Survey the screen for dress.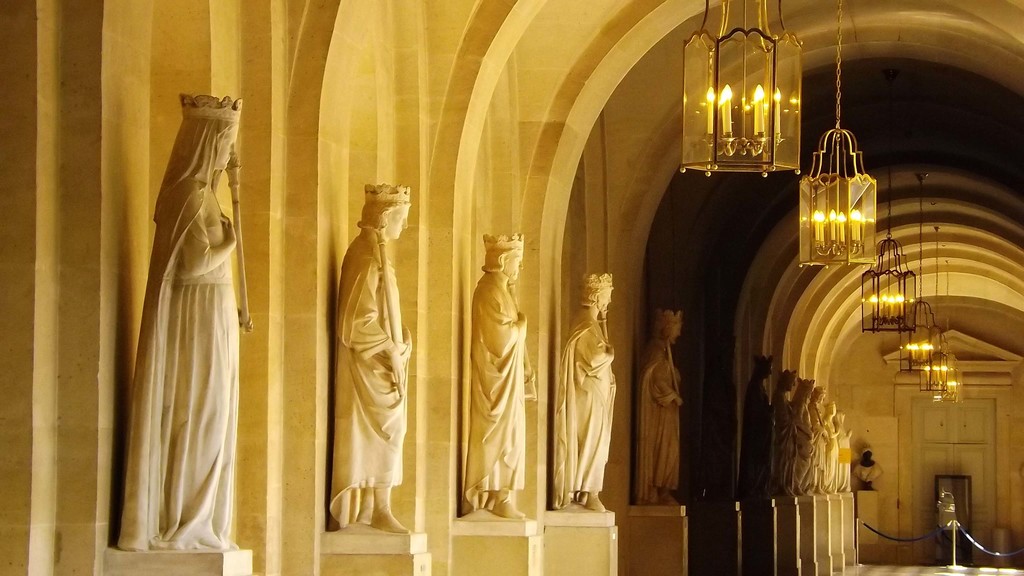
Survey found: x1=164, y1=189, x2=237, y2=552.
